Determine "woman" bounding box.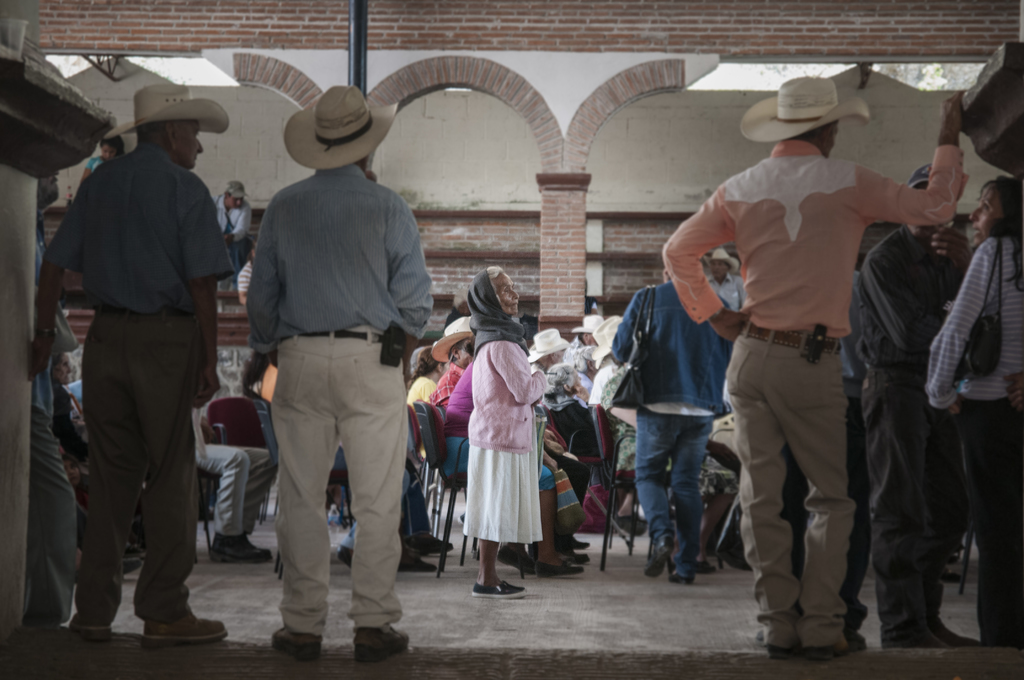
Determined: {"left": 449, "top": 289, "right": 557, "bottom": 587}.
